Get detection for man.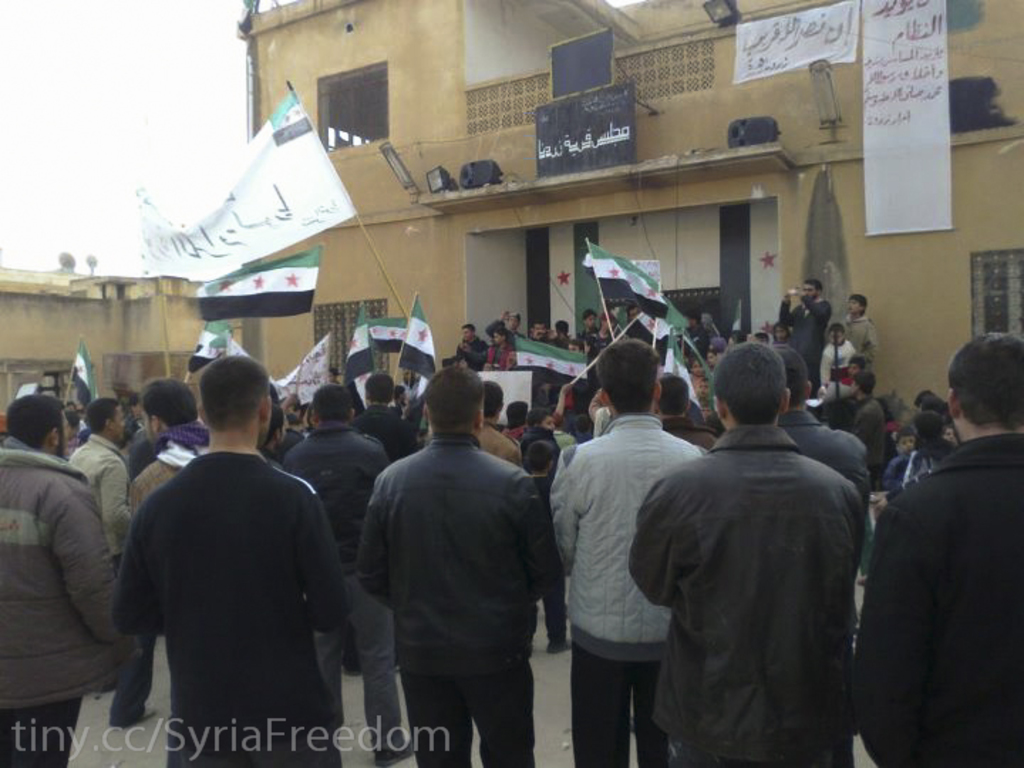
Detection: select_region(67, 395, 137, 570).
